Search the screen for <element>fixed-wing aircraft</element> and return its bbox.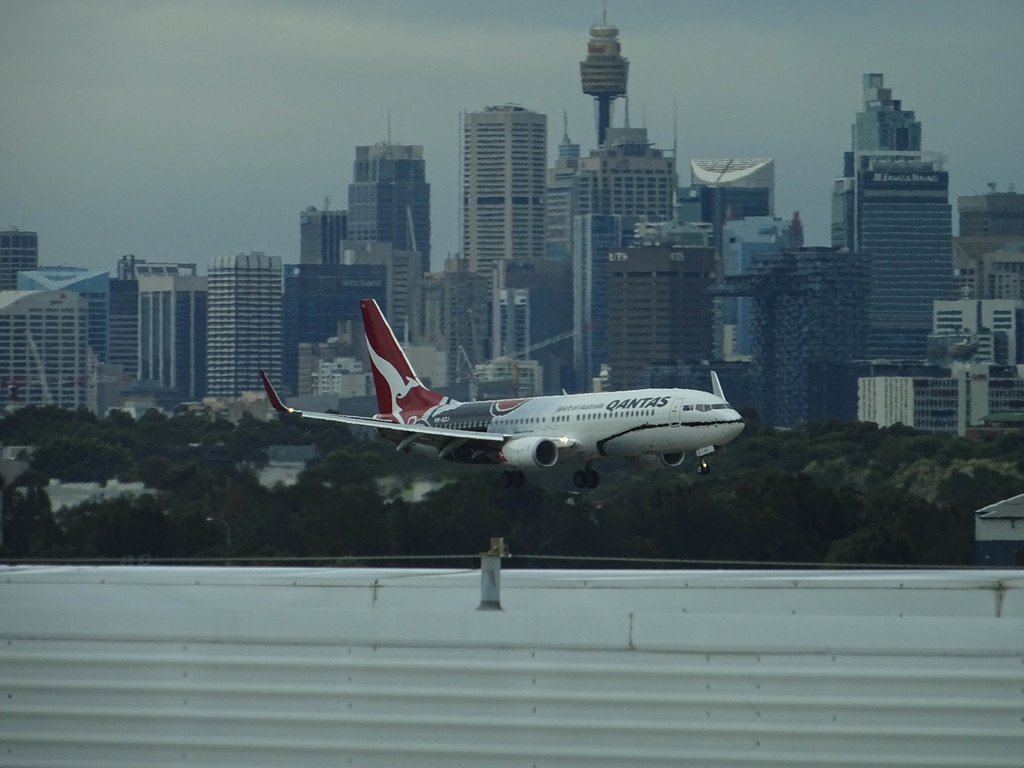
Found: box(259, 296, 746, 490).
